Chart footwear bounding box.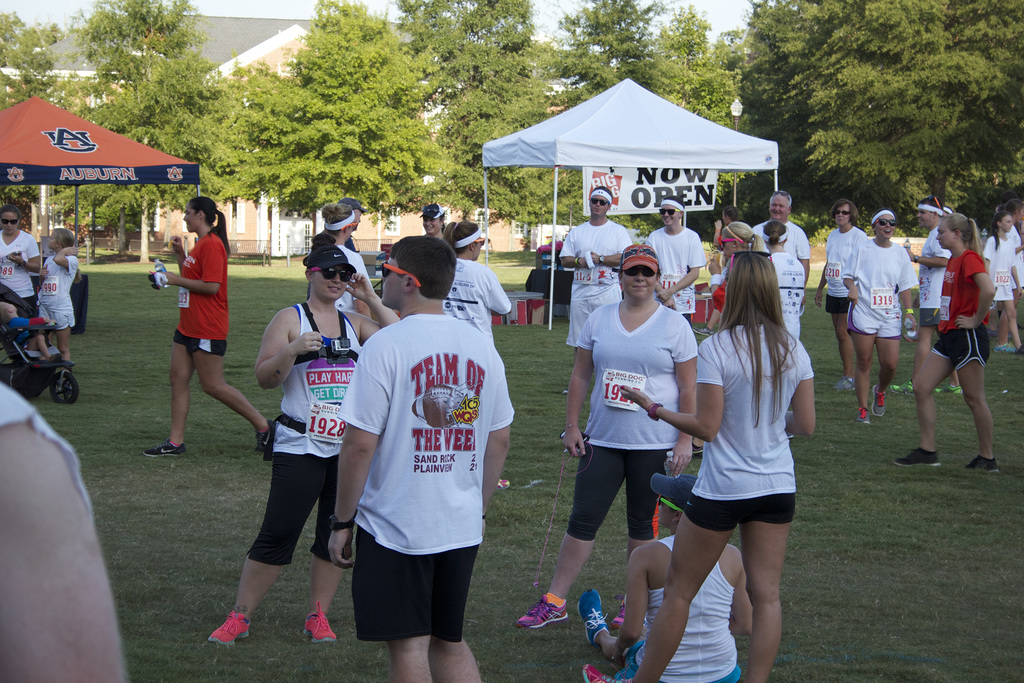
Charted: {"x1": 579, "y1": 588, "x2": 610, "y2": 646}.
